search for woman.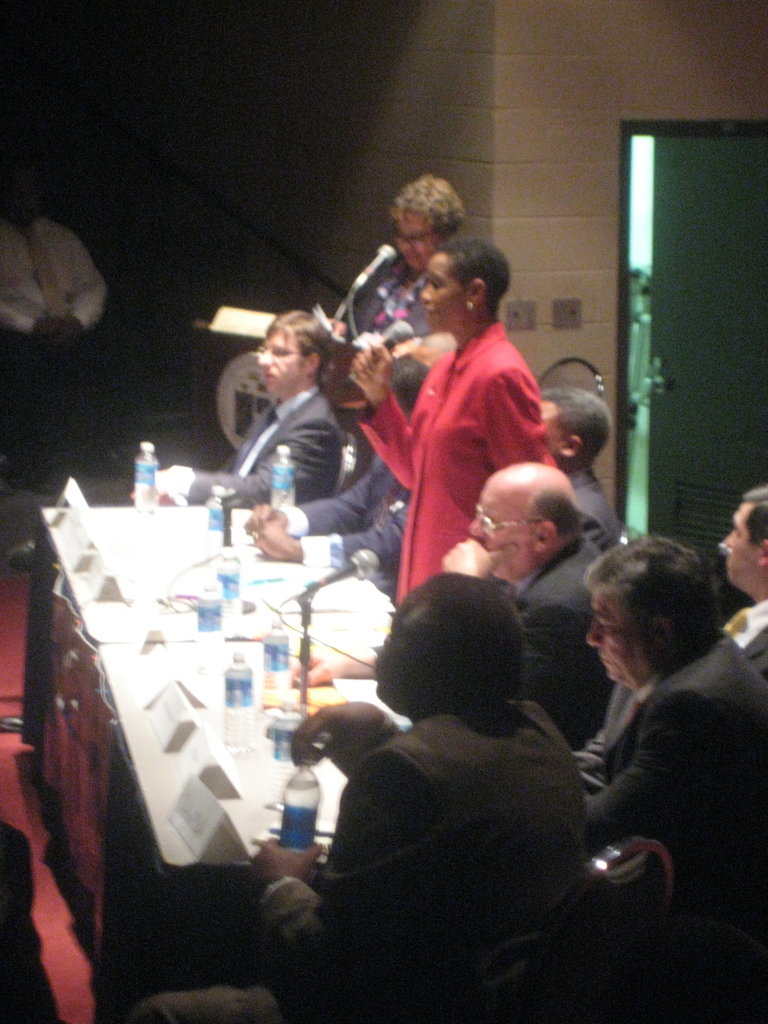
Found at detection(346, 232, 568, 604).
